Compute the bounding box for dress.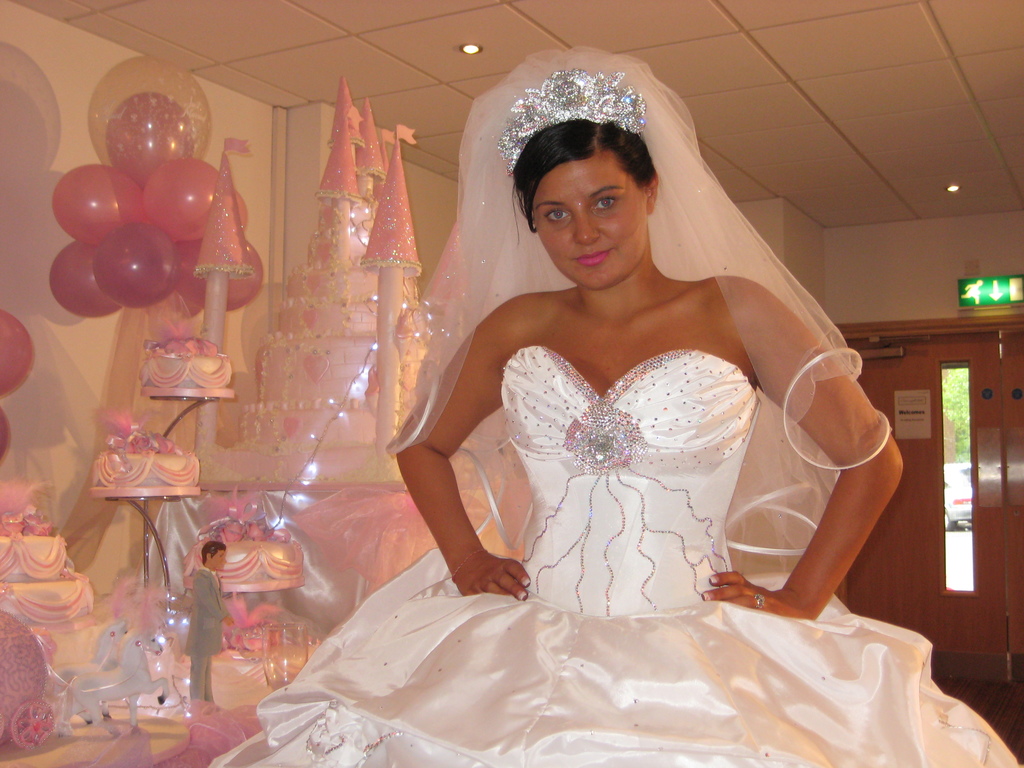
{"x1": 207, "y1": 342, "x2": 1020, "y2": 767}.
